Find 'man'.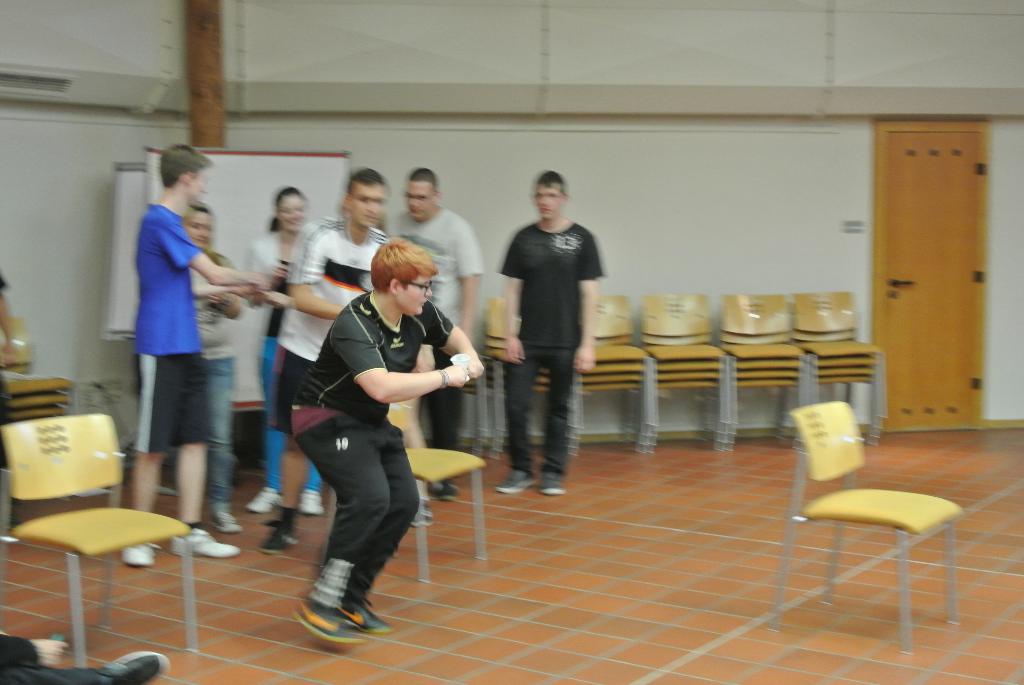
118/143/271/563.
